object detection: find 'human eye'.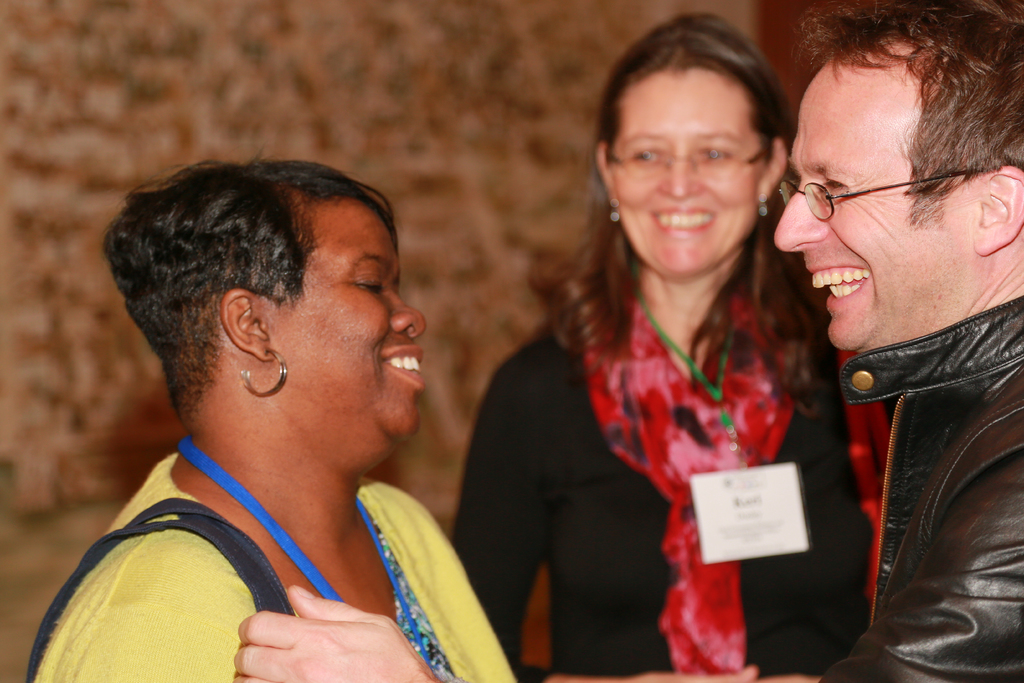
<region>346, 263, 387, 297</region>.
